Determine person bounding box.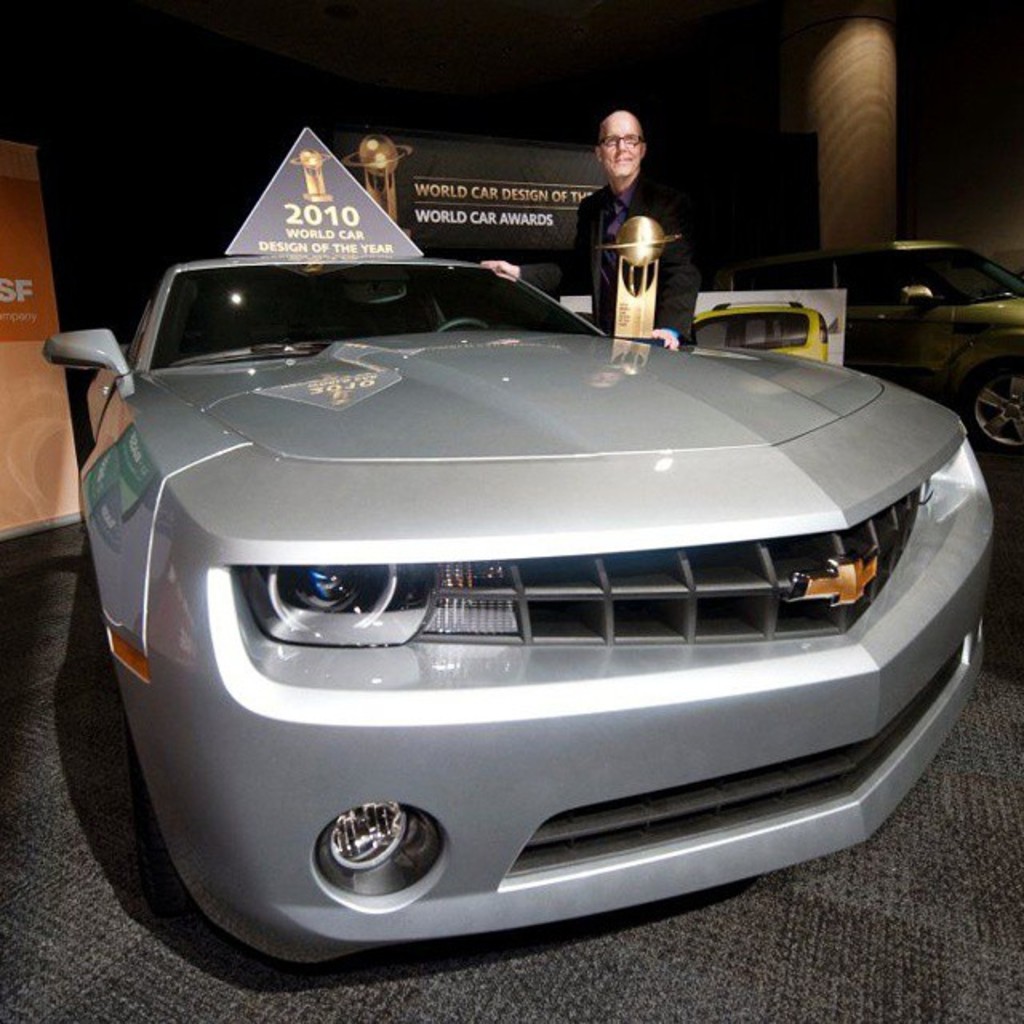
Determined: bbox(480, 101, 714, 339).
